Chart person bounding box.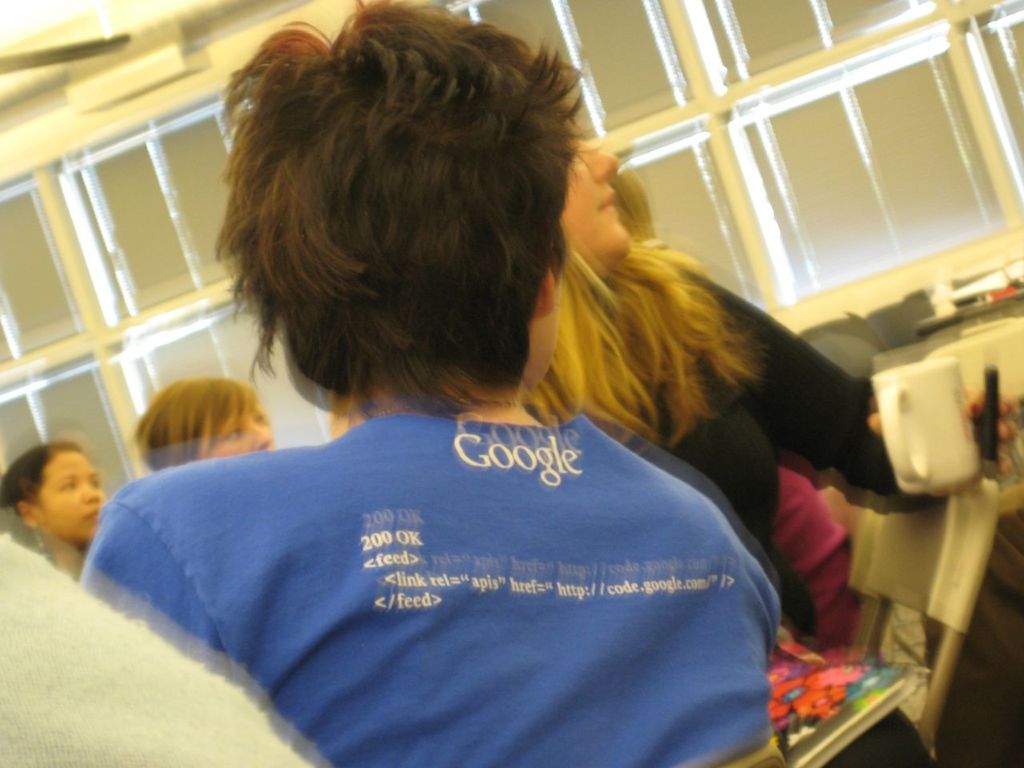
Charted: BBox(0, 434, 108, 582).
